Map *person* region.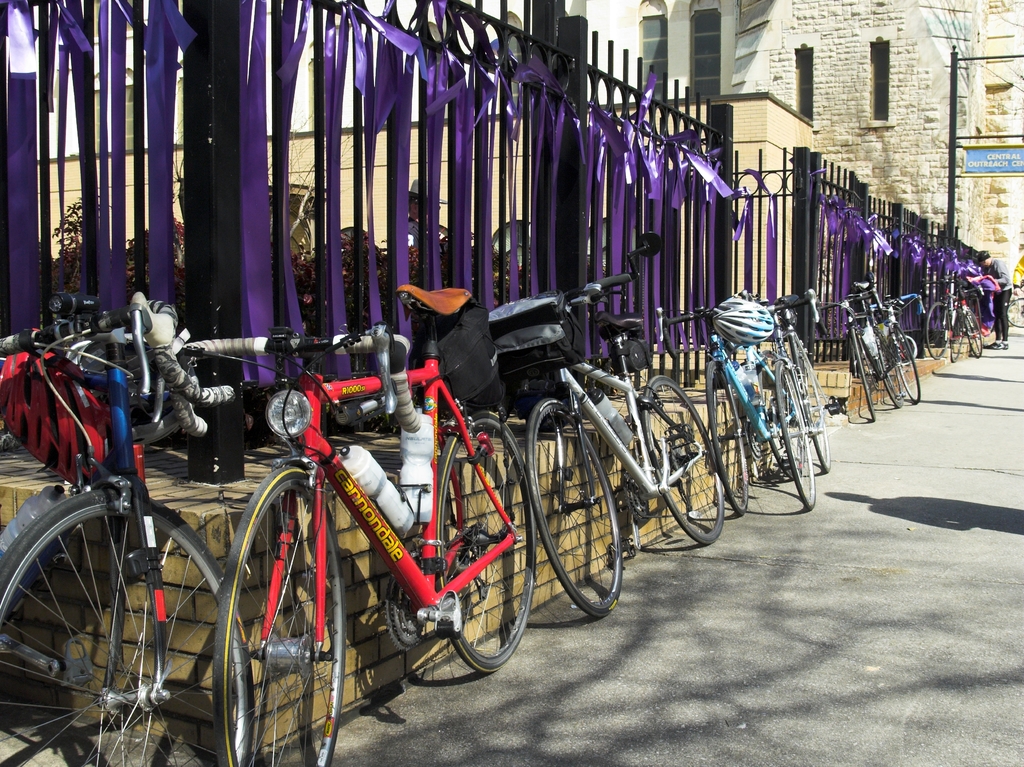
Mapped to left=972, top=246, right=1018, bottom=344.
